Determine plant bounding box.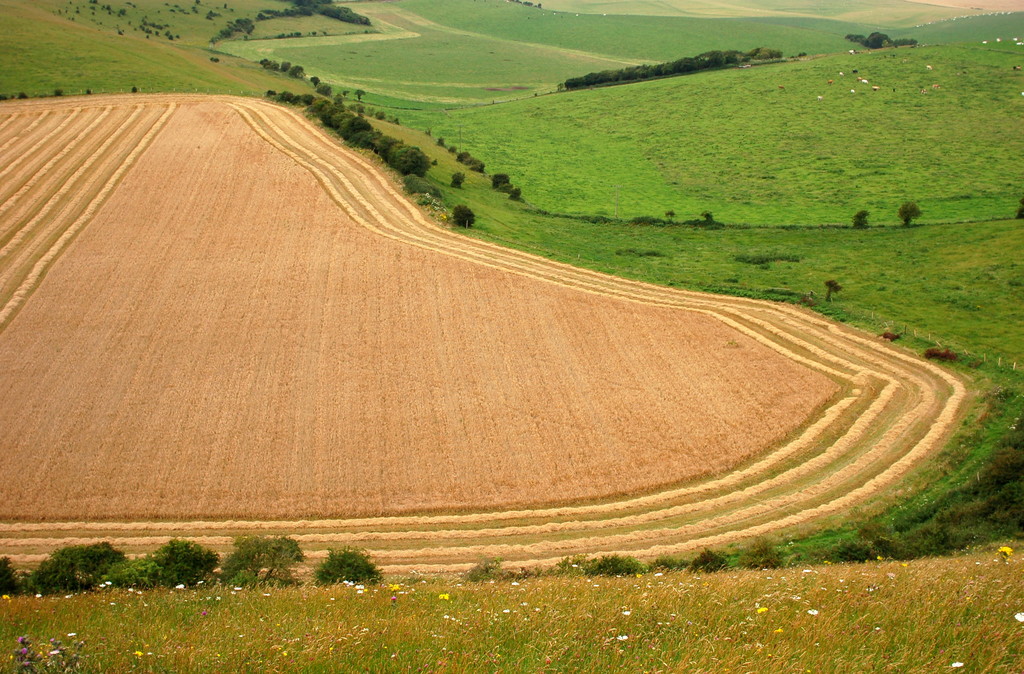
Determined: box(447, 168, 461, 185).
